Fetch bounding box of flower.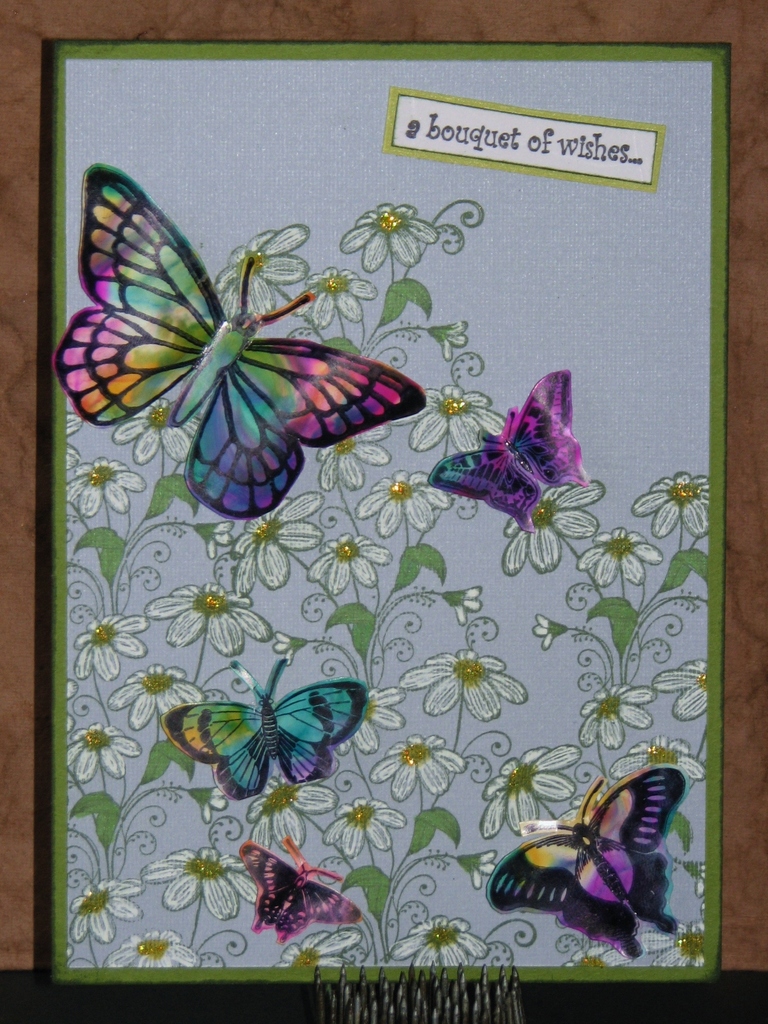
Bbox: box(342, 204, 442, 273).
